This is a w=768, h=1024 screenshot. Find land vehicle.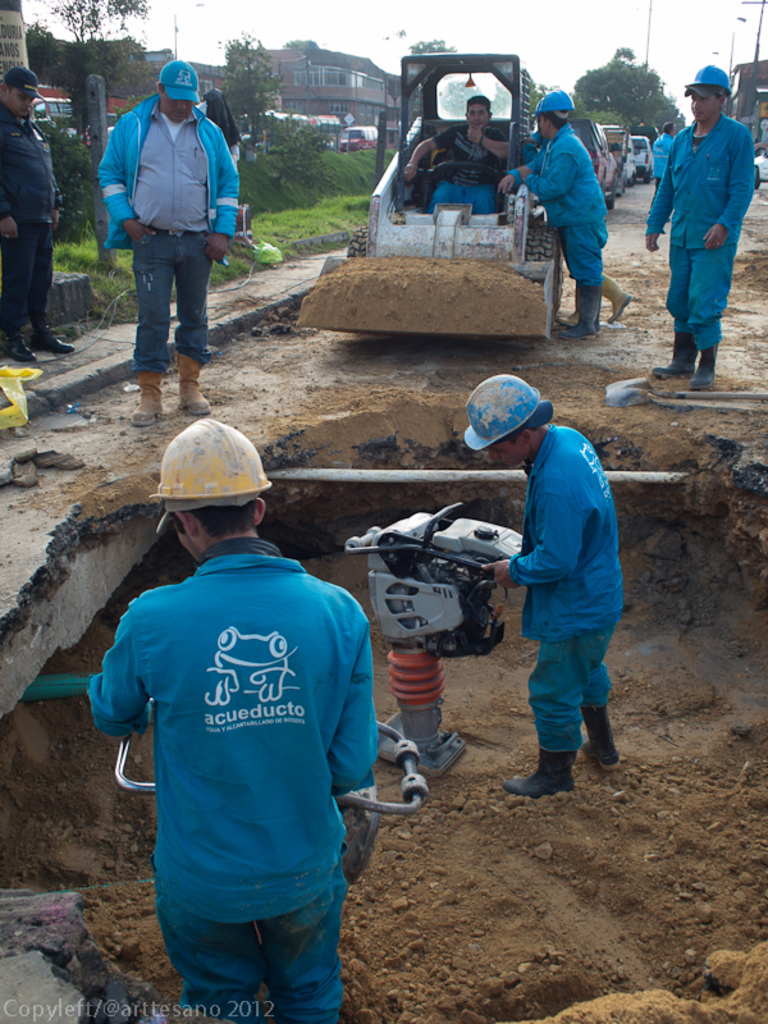
Bounding box: Rect(27, 93, 77, 134).
